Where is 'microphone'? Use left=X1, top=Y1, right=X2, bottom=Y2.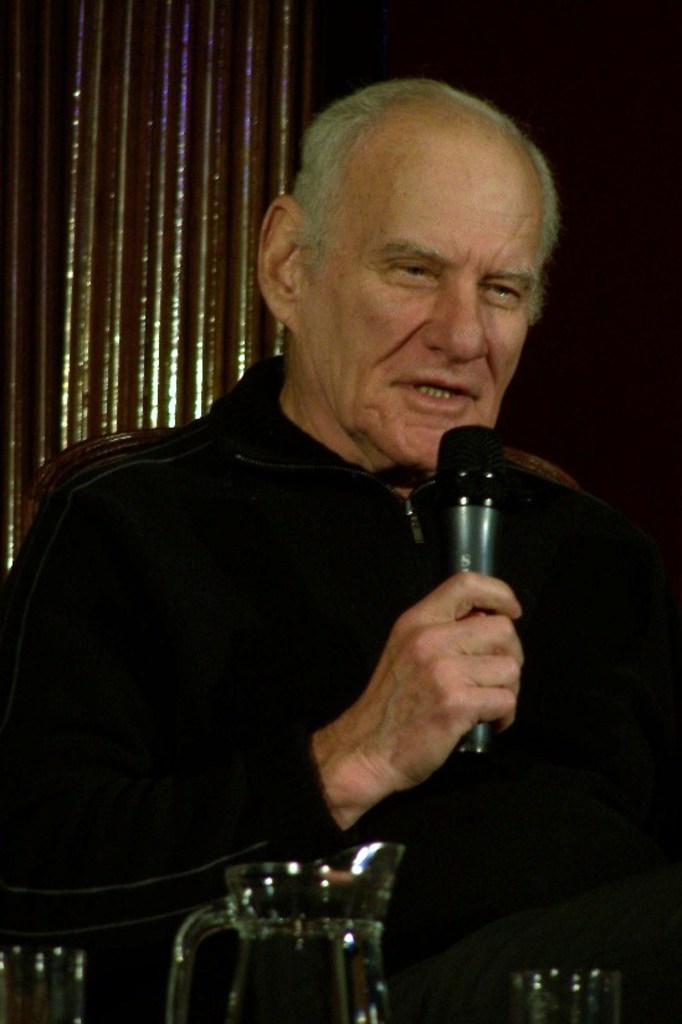
left=426, top=430, right=507, bottom=749.
